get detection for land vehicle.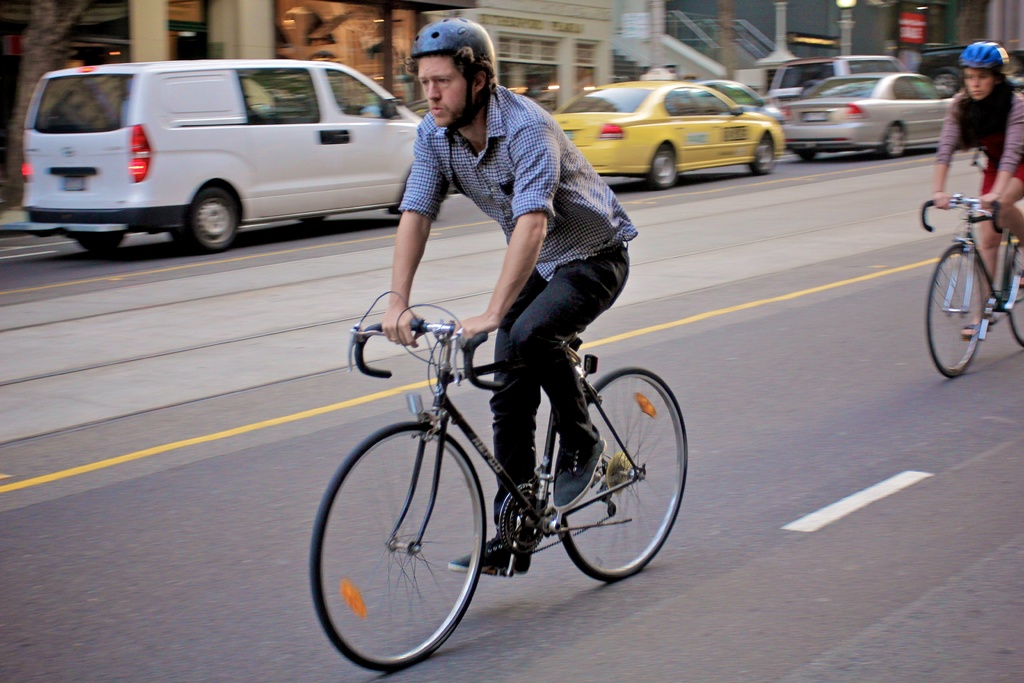
Detection: detection(911, 192, 1023, 382).
